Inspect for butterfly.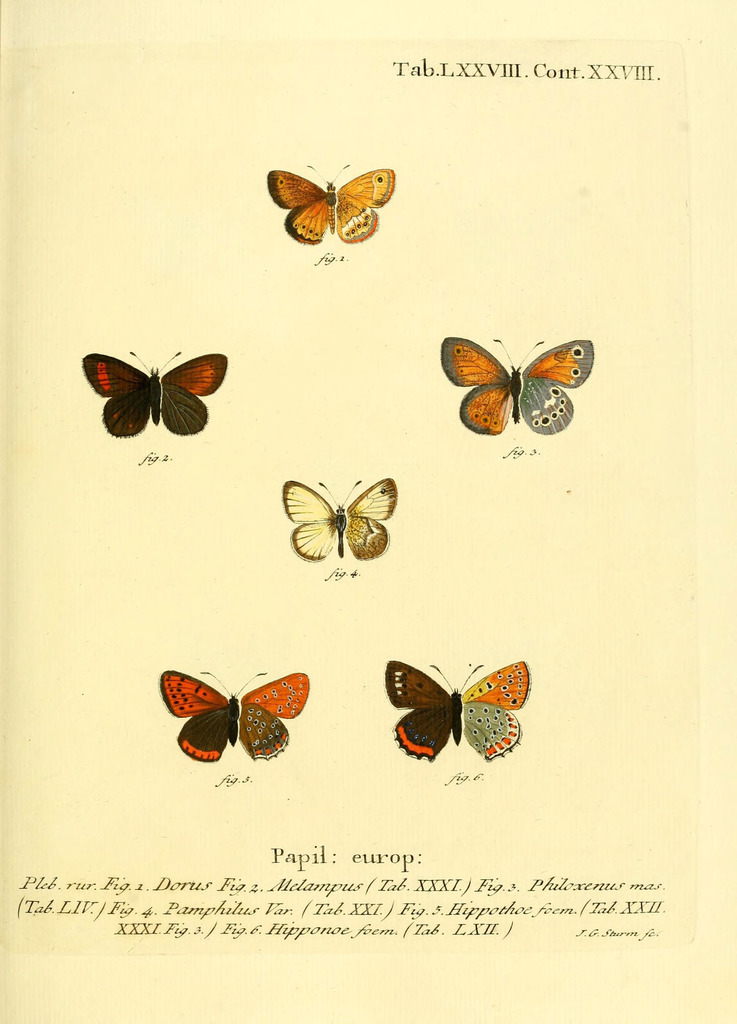
Inspection: [389,660,530,753].
